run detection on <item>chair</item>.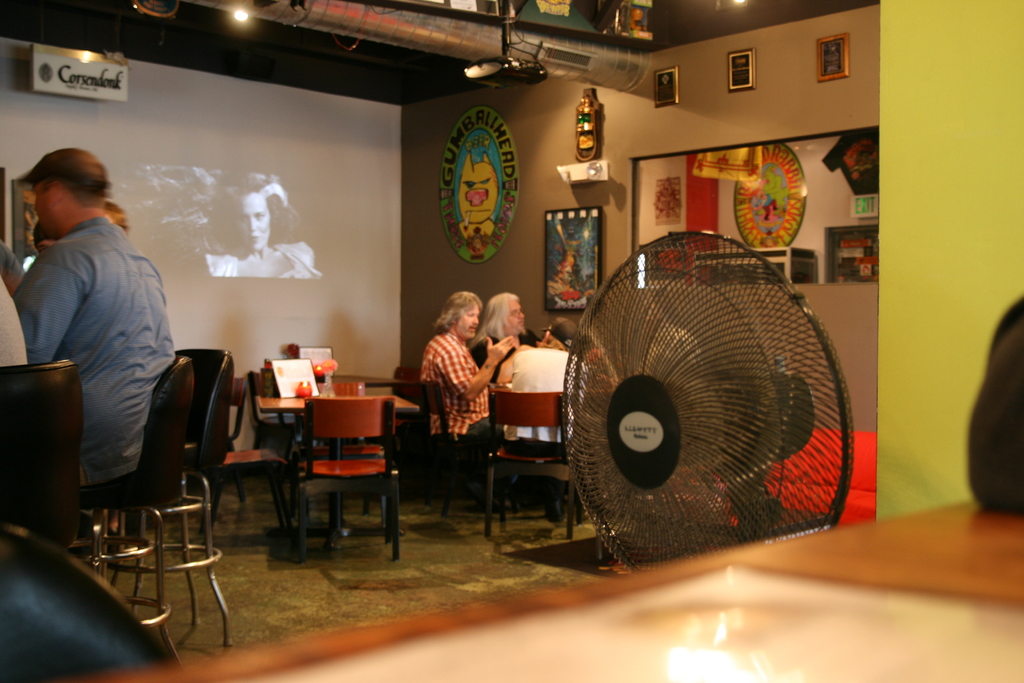
Result: <region>149, 347, 240, 647</region>.
